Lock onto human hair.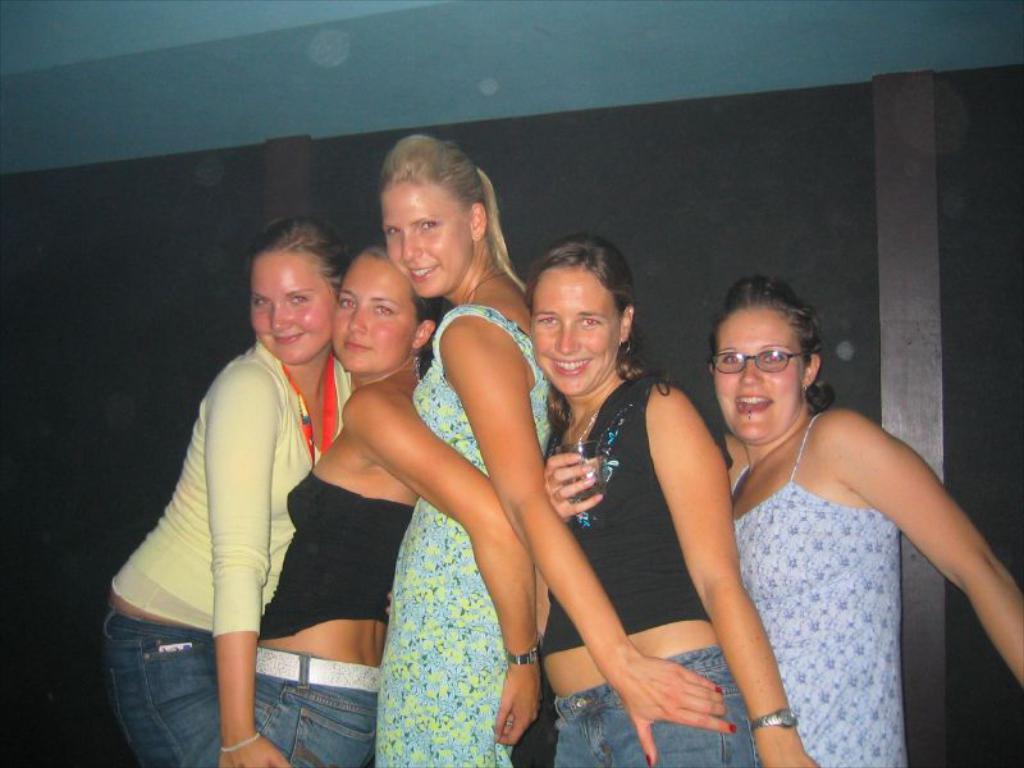
Locked: detection(411, 294, 443, 380).
